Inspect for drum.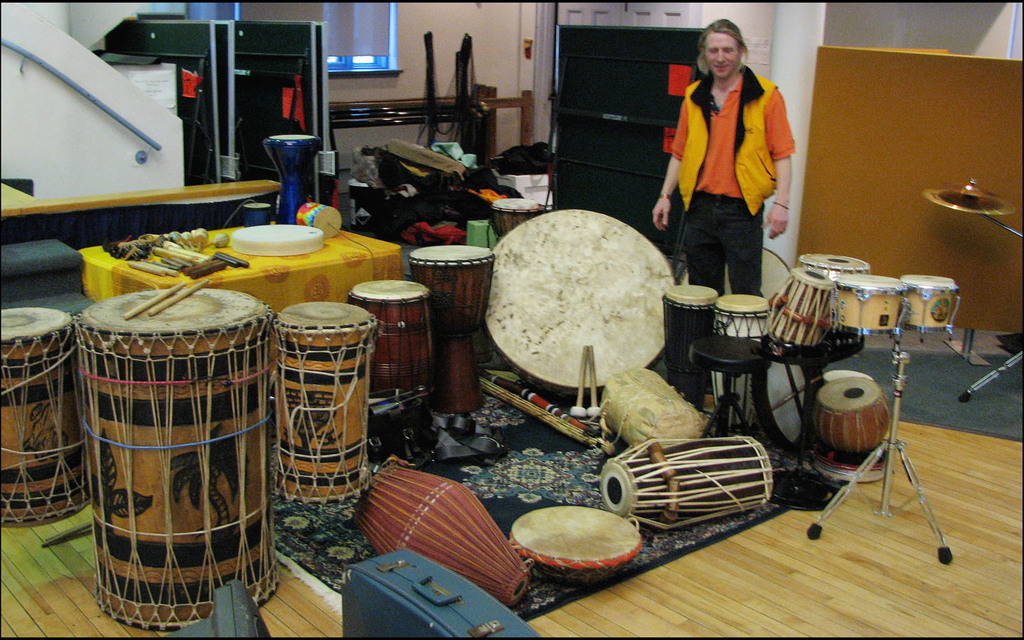
Inspection: region(712, 294, 775, 430).
